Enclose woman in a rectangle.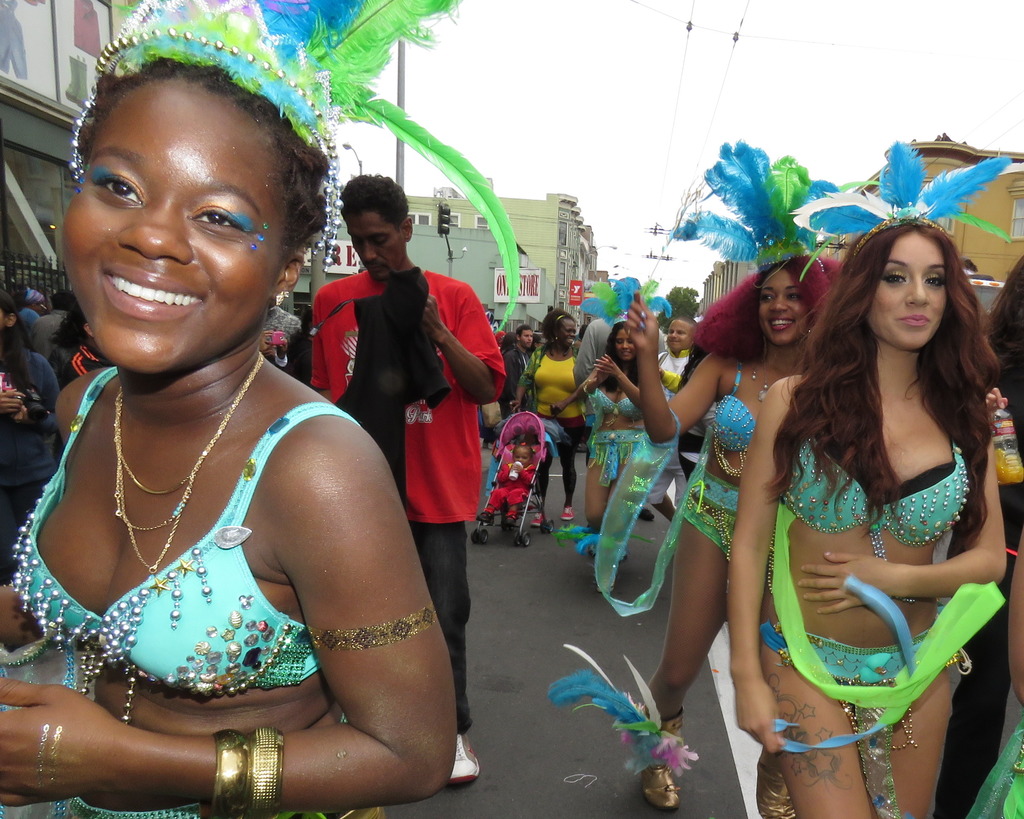
624, 139, 842, 807.
